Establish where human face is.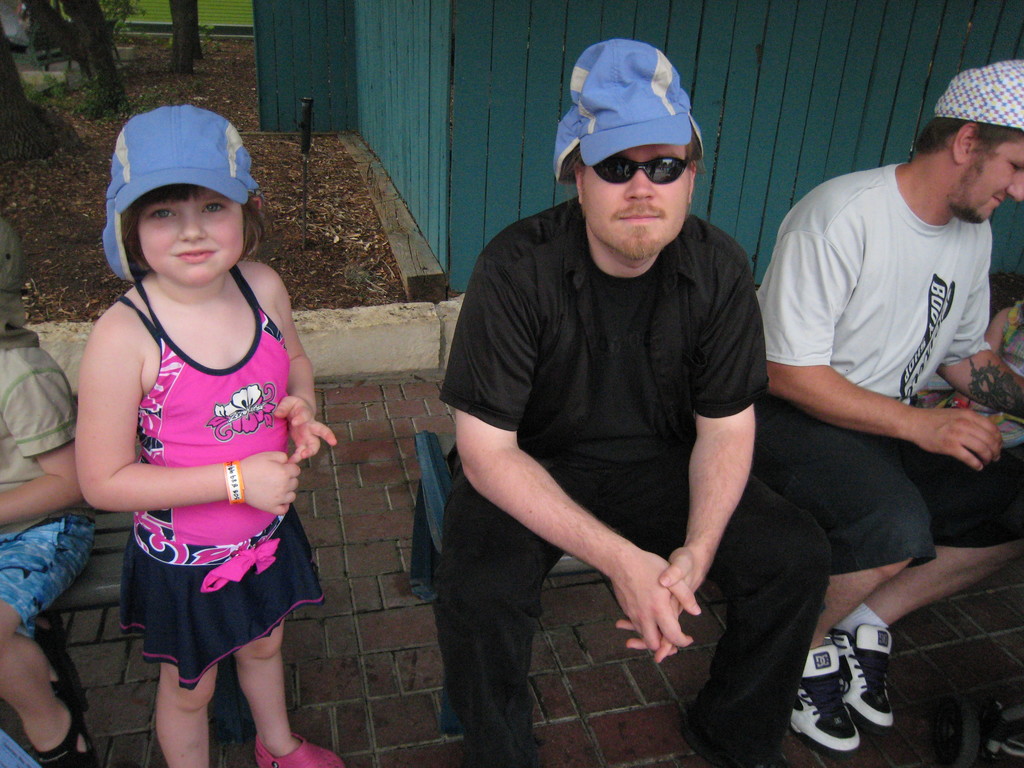
Established at BBox(960, 129, 1023, 227).
